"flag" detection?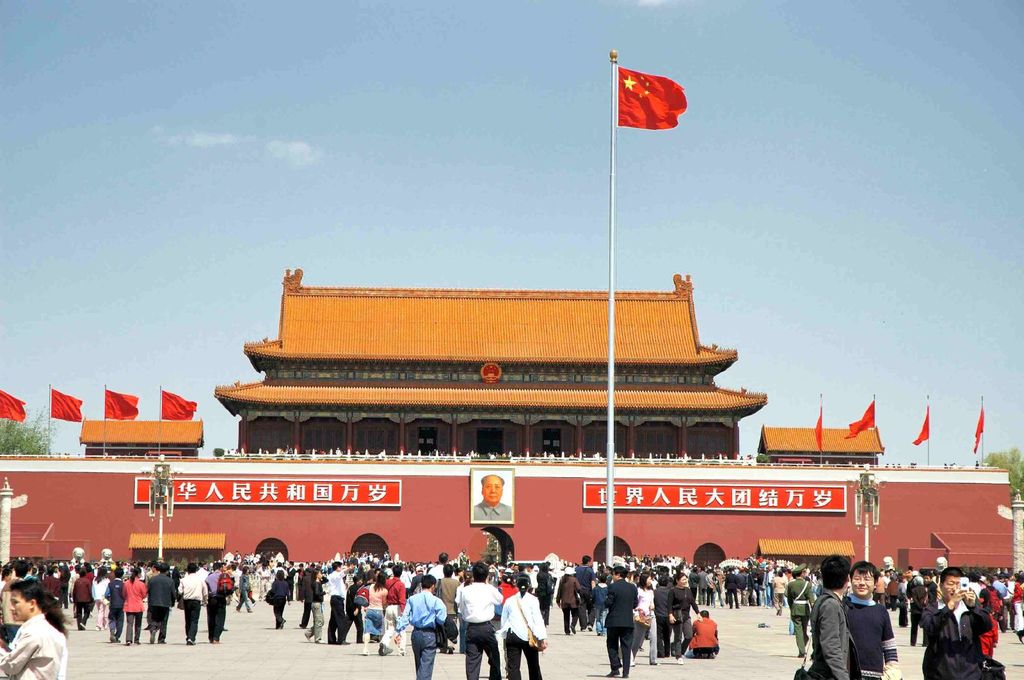
bbox(616, 55, 691, 134)
